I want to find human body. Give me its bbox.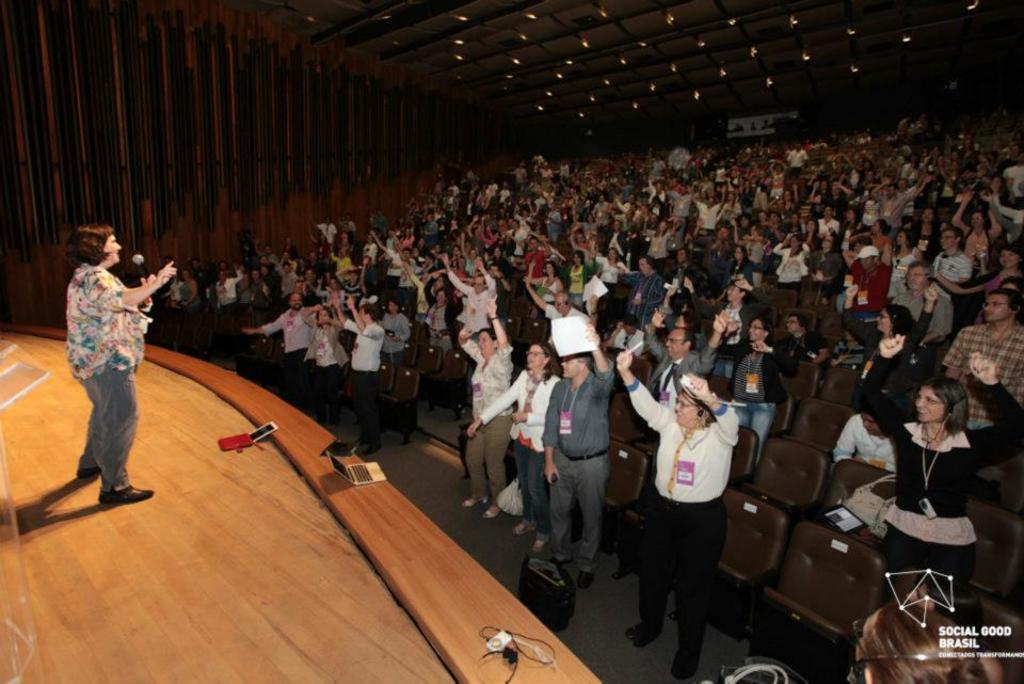
bbox=[932, 147, 954, 164].
